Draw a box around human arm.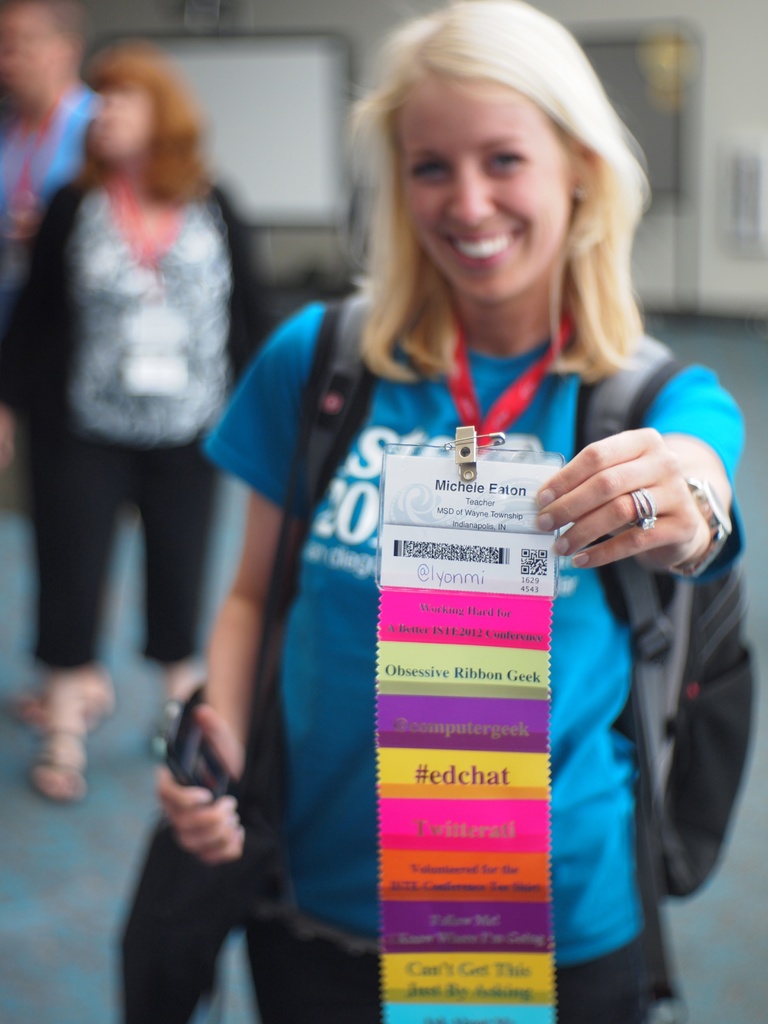
{"left": 233, "top": 211, "right": 314, "bottom": 378}.
